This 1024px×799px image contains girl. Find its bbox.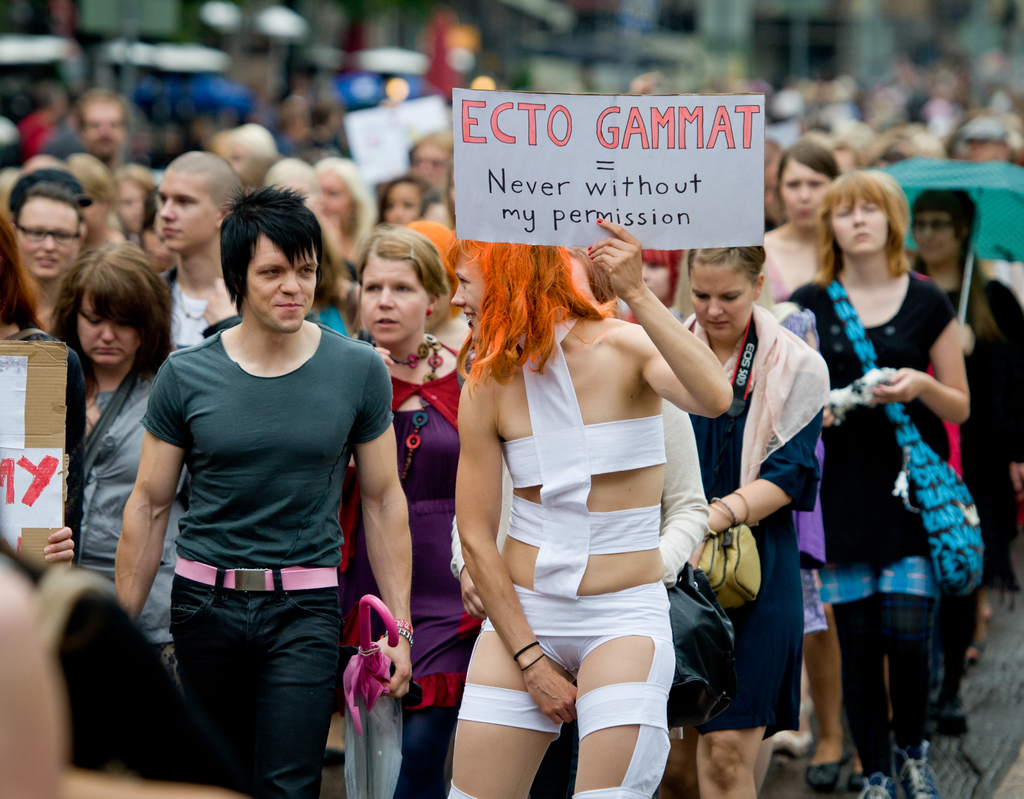
(0, 170, 77, 578).
